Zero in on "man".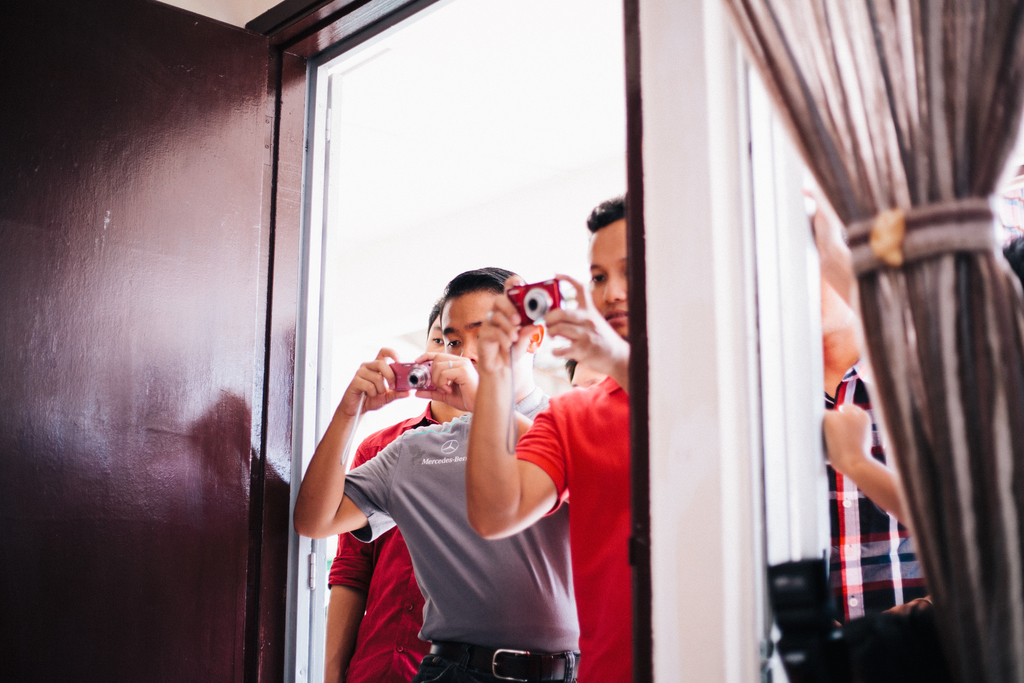
Zeroed in: locate(292, 268, 572, 682).
